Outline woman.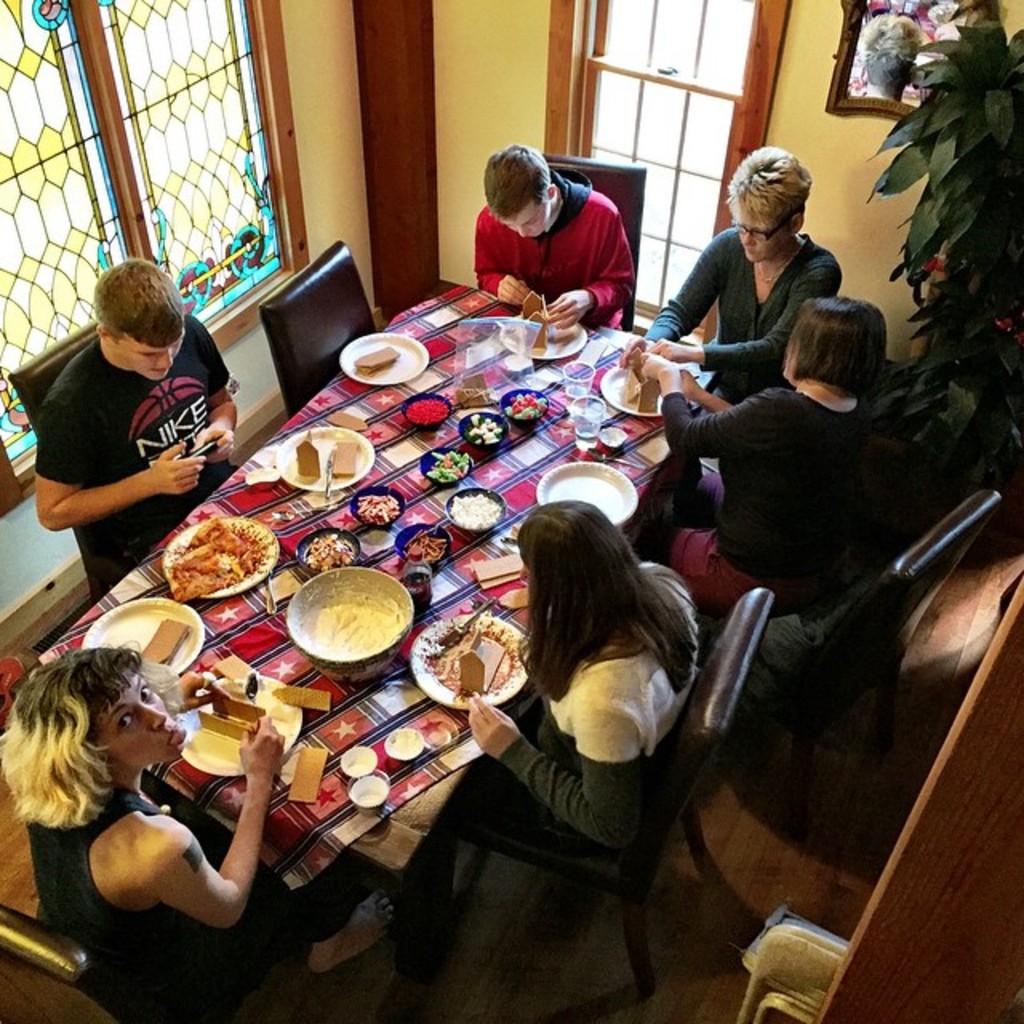
Outline: rect(16, 586, 288, 982).
